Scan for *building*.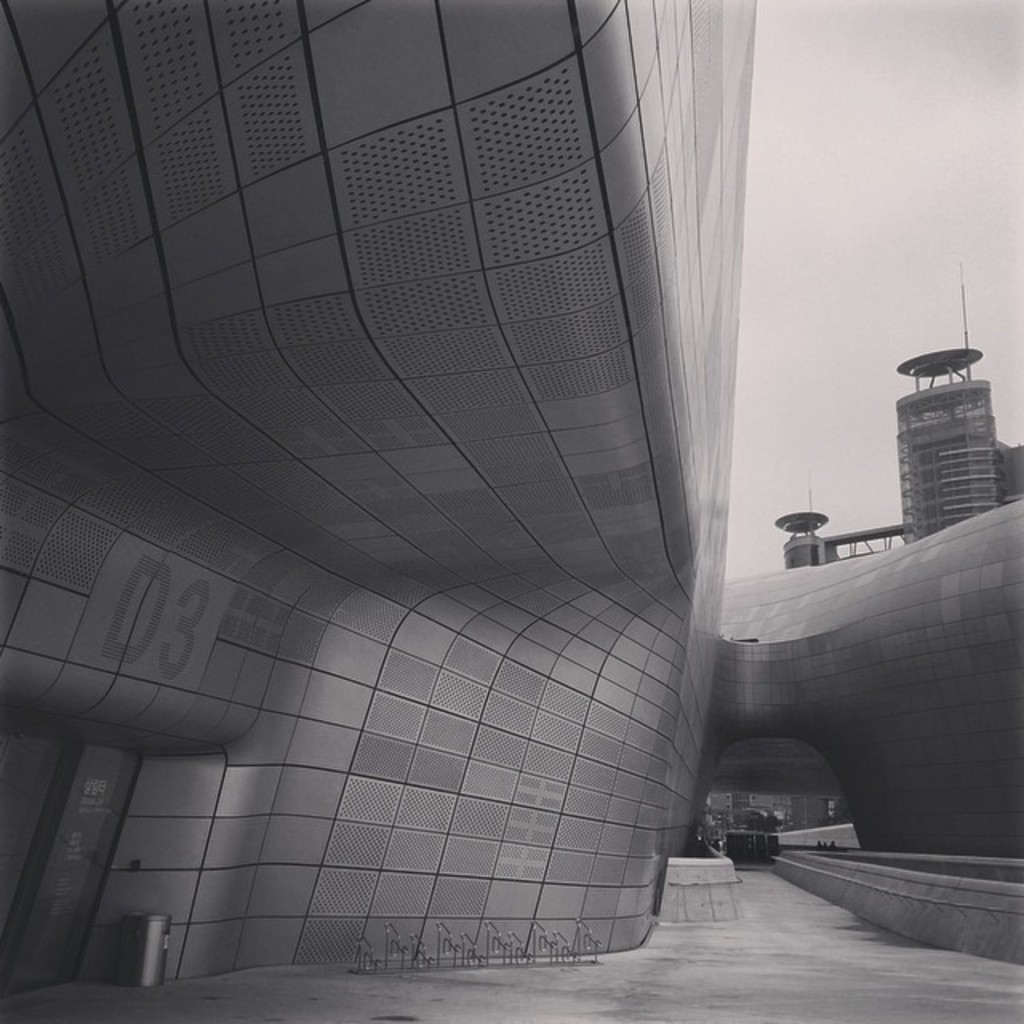
Scan result: bbox=[766, 352, 1022, 576].
